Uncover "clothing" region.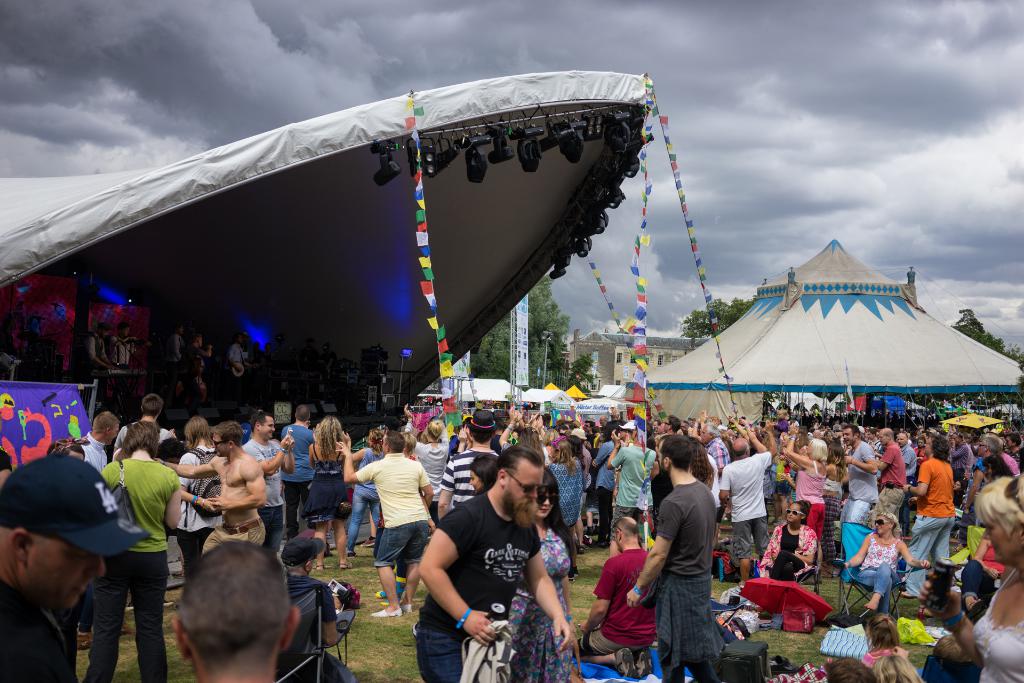
Uncovered: locate(413, 489, 541, 682).
